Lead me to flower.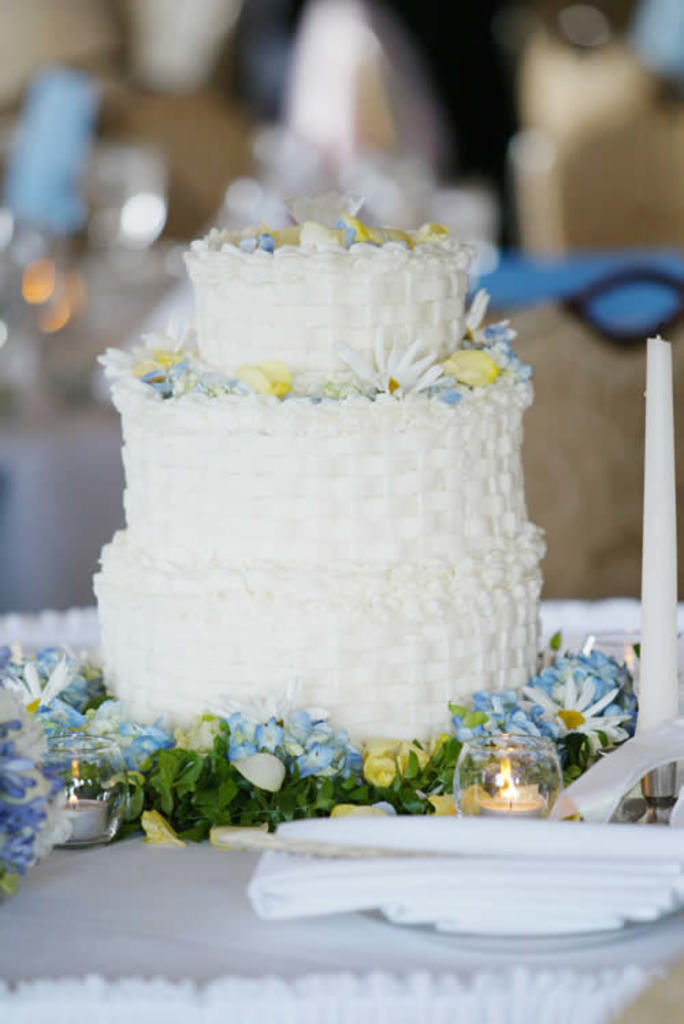
Lead to bbox=[461, 287, 518, 346].
